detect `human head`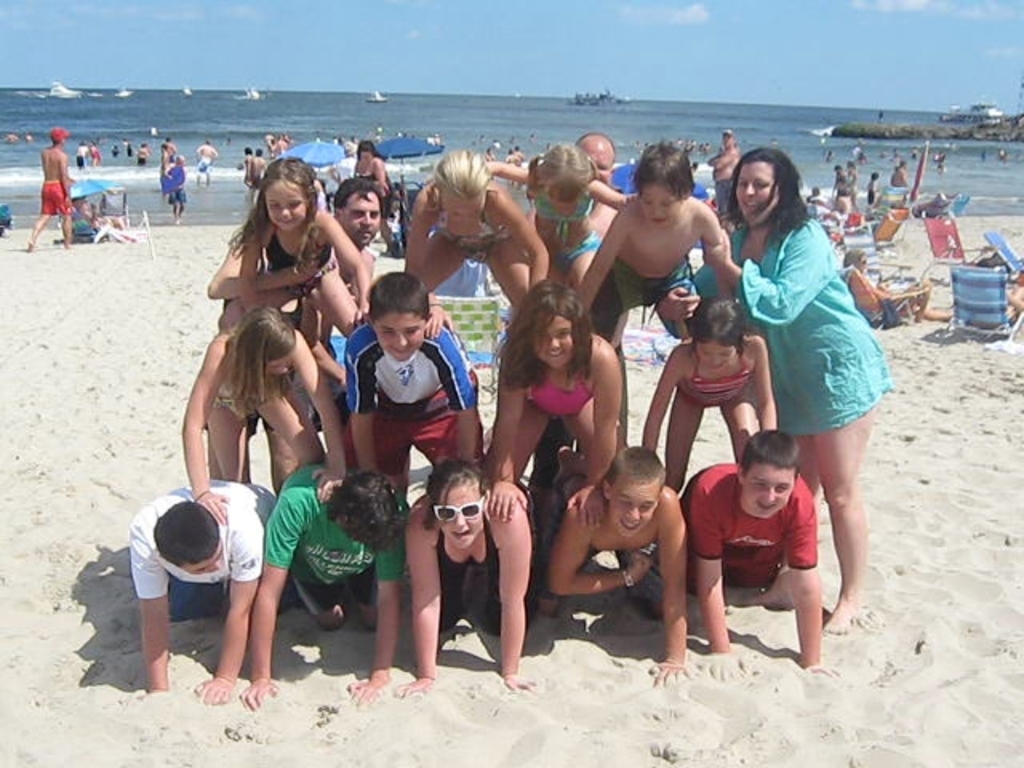
box=[718, 131, 736, 157]
